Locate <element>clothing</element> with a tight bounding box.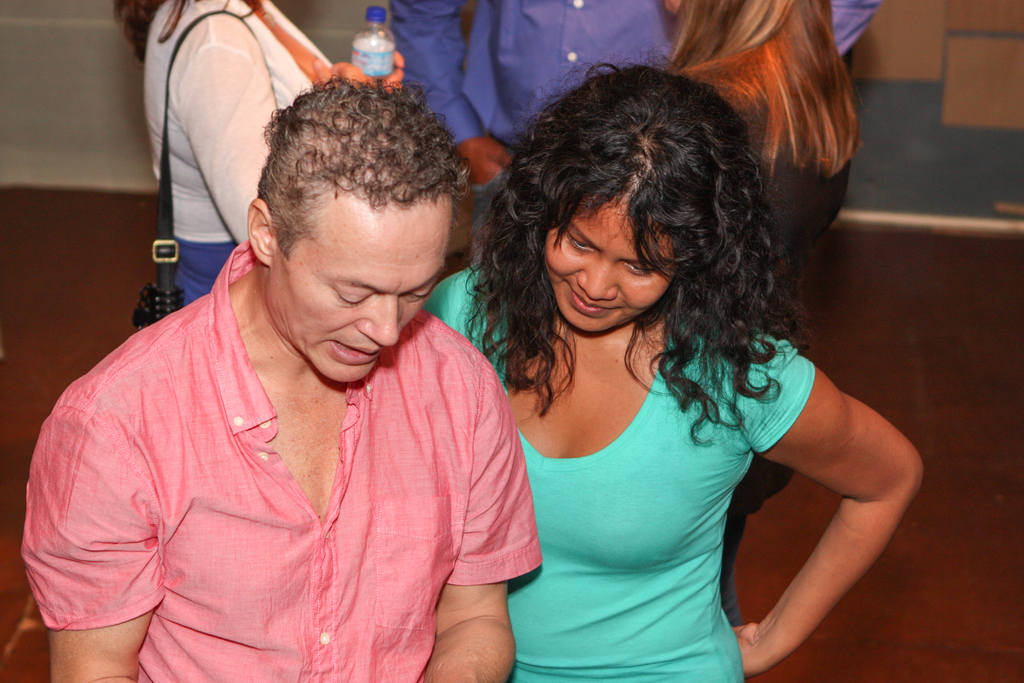
rect(142, 0, 333, 308).
